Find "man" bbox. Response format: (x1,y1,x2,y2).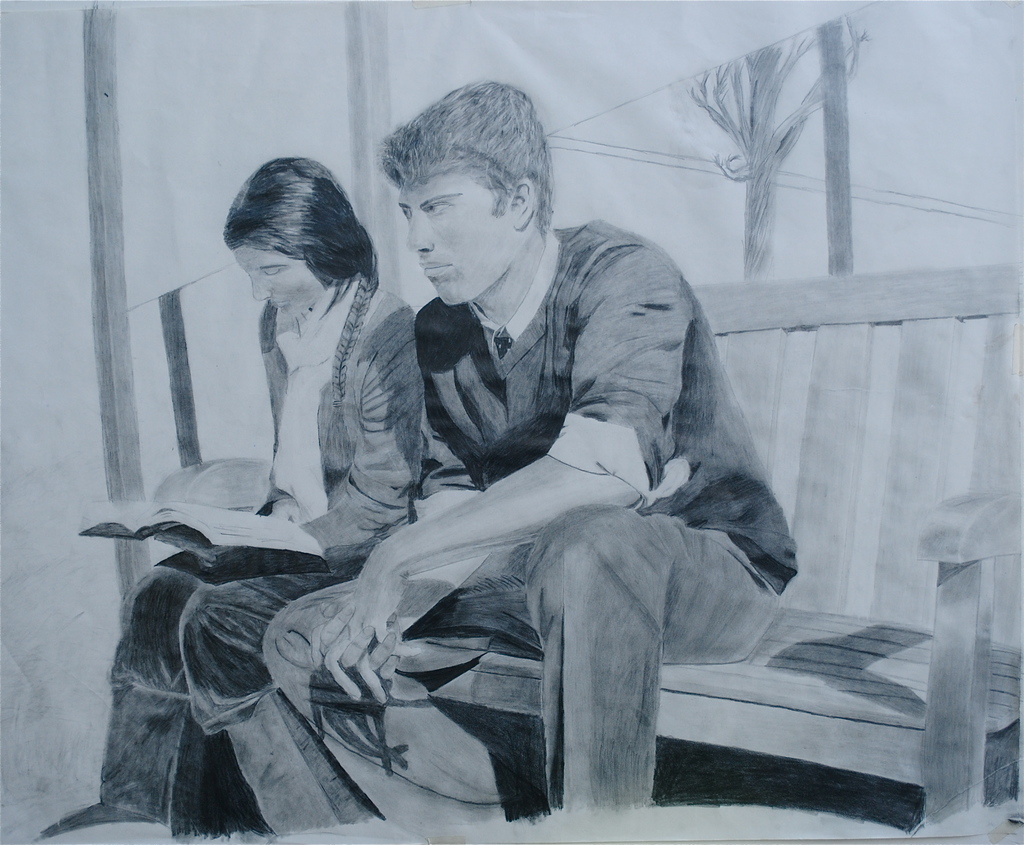
(258,55,813,824).
